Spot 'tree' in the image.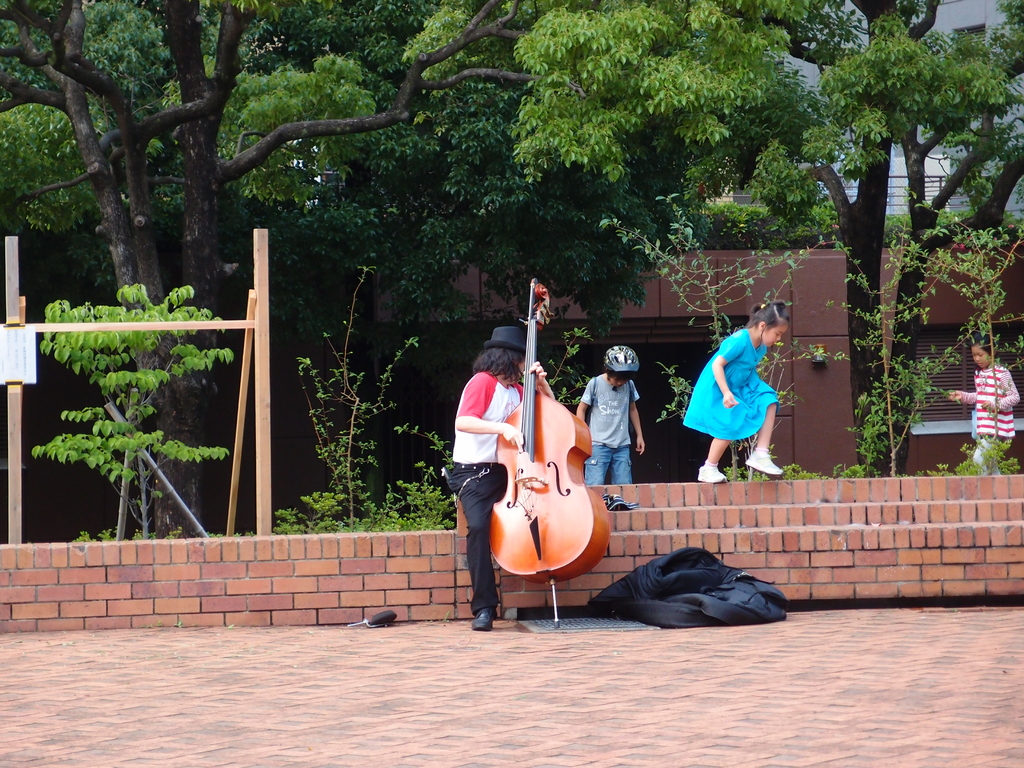
'tree' found at (left=0, top=0, right=549, bottom=529).
